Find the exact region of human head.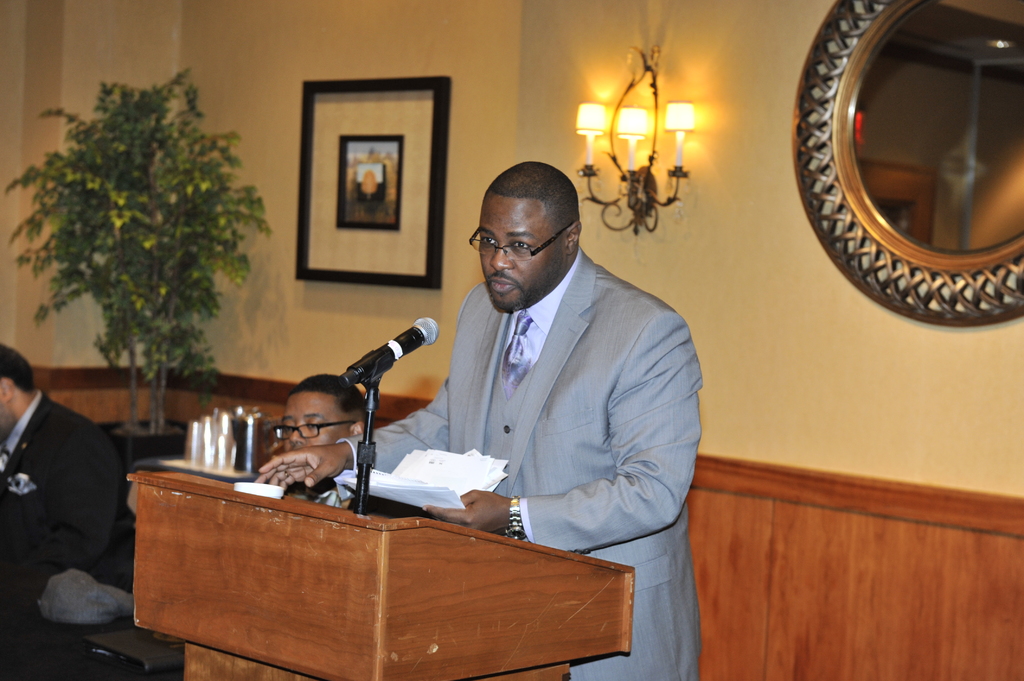
Exact region: Rect(0, 339, 39, 444).
